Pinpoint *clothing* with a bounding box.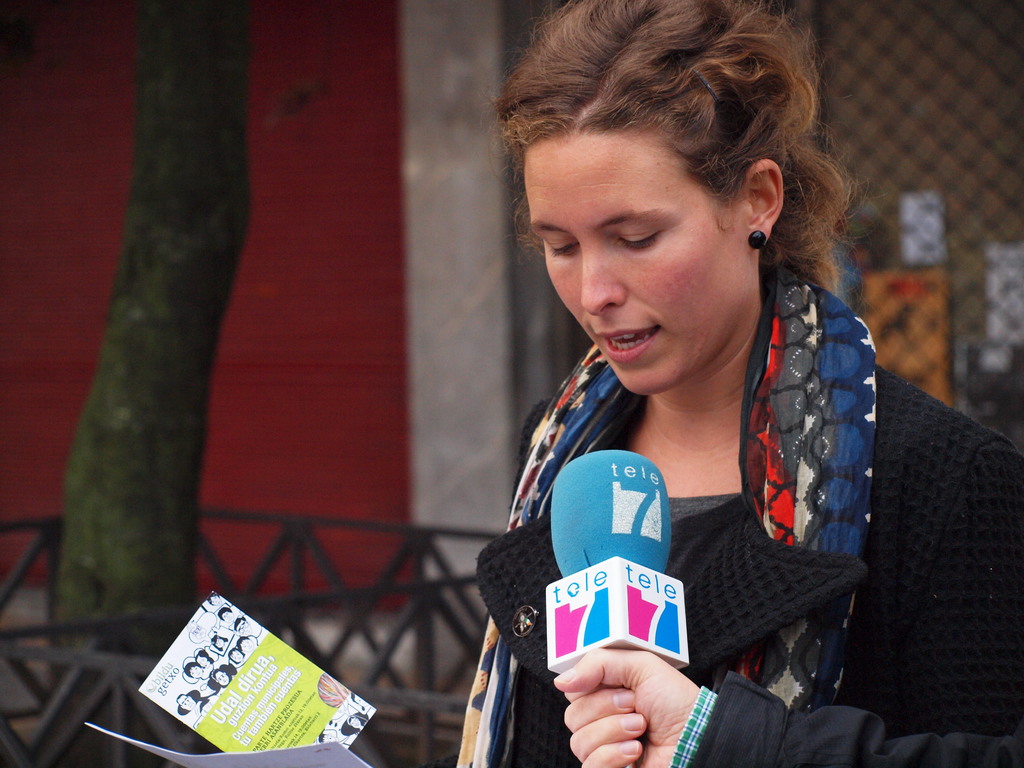
region(476, 289, 899, 714).
